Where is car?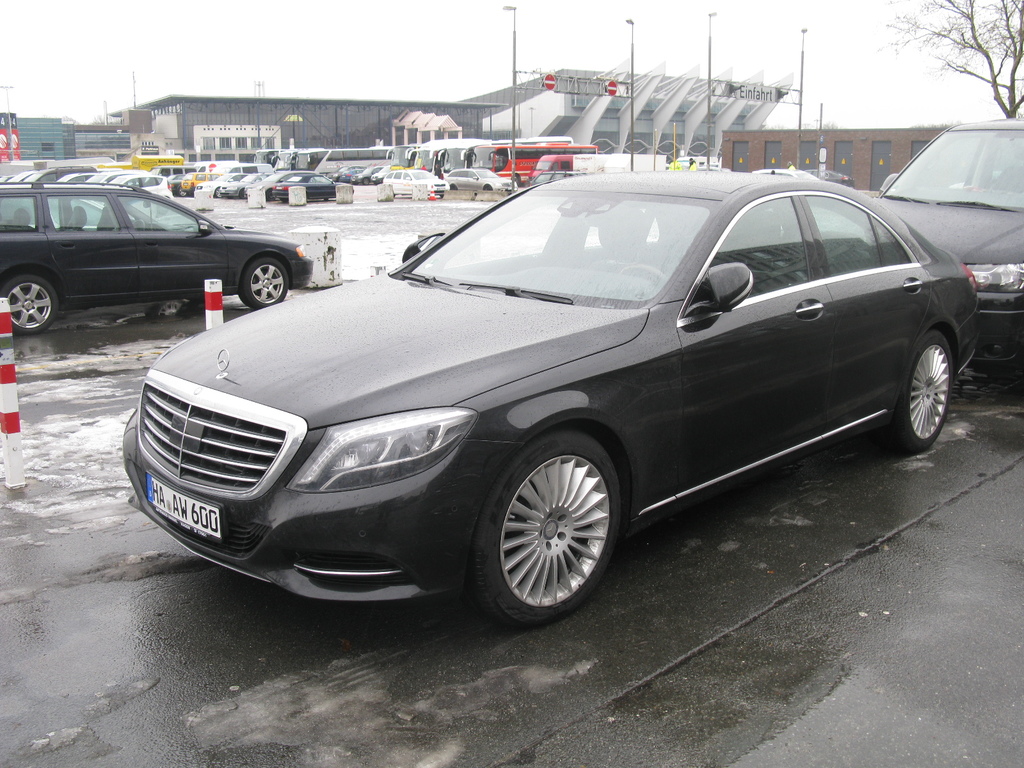
Rect(805, 166, 852, 189).
